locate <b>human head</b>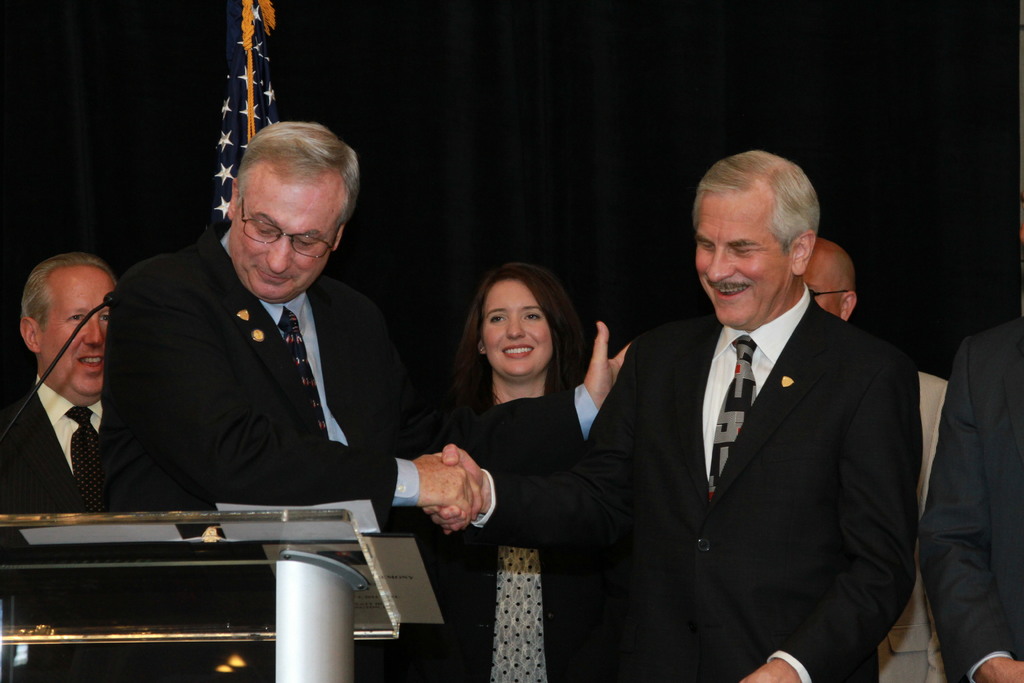
detection(26, 252, 118, 407)
